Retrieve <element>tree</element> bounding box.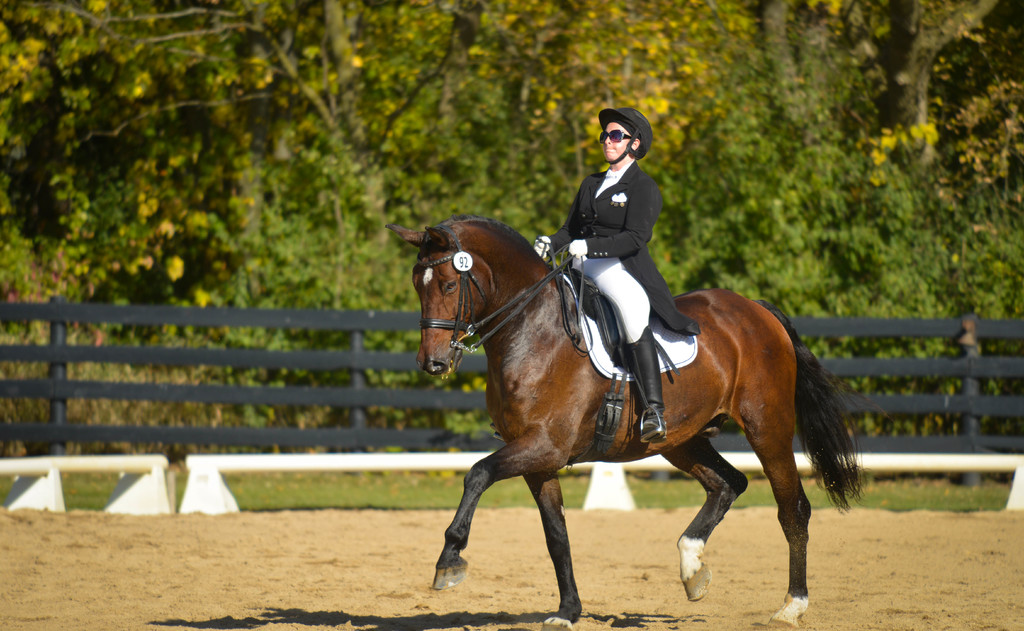
Bounding box: detection(499, 0, 1023, 459).
